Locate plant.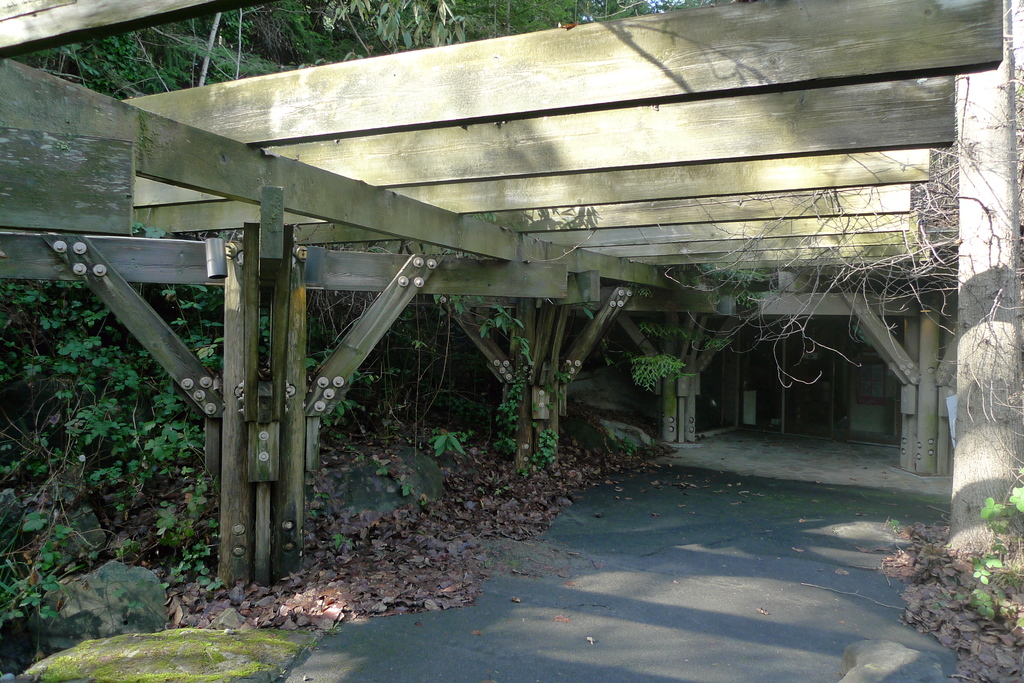
Bounding box: region(307, 285, 365, 380).
